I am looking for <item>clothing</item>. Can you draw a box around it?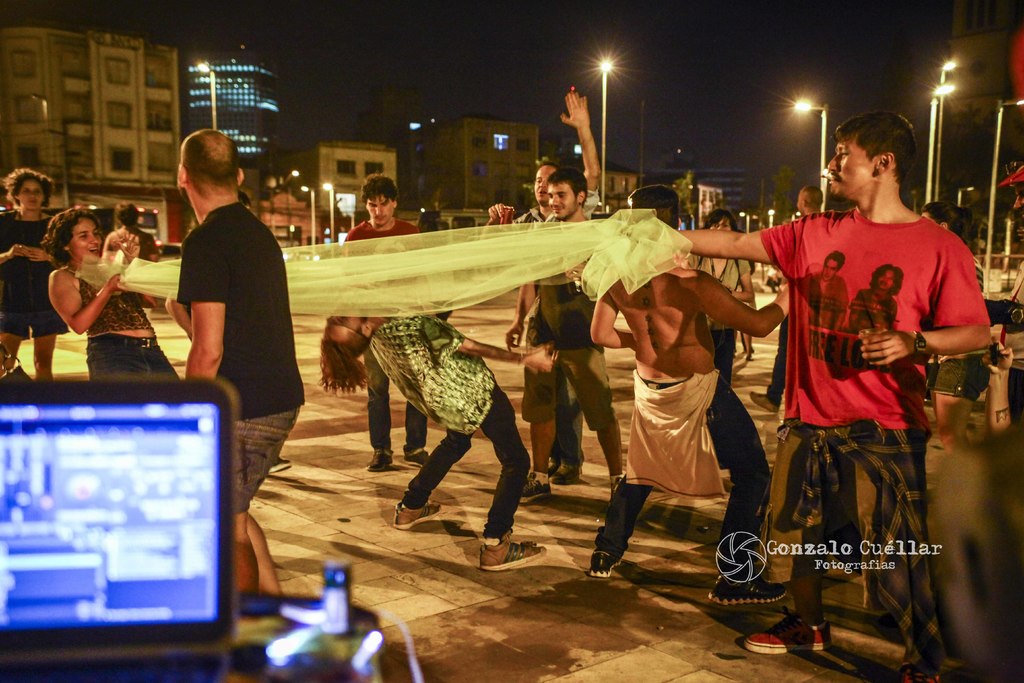
Sure, the bounding box is [368, 317, 532, 539].
